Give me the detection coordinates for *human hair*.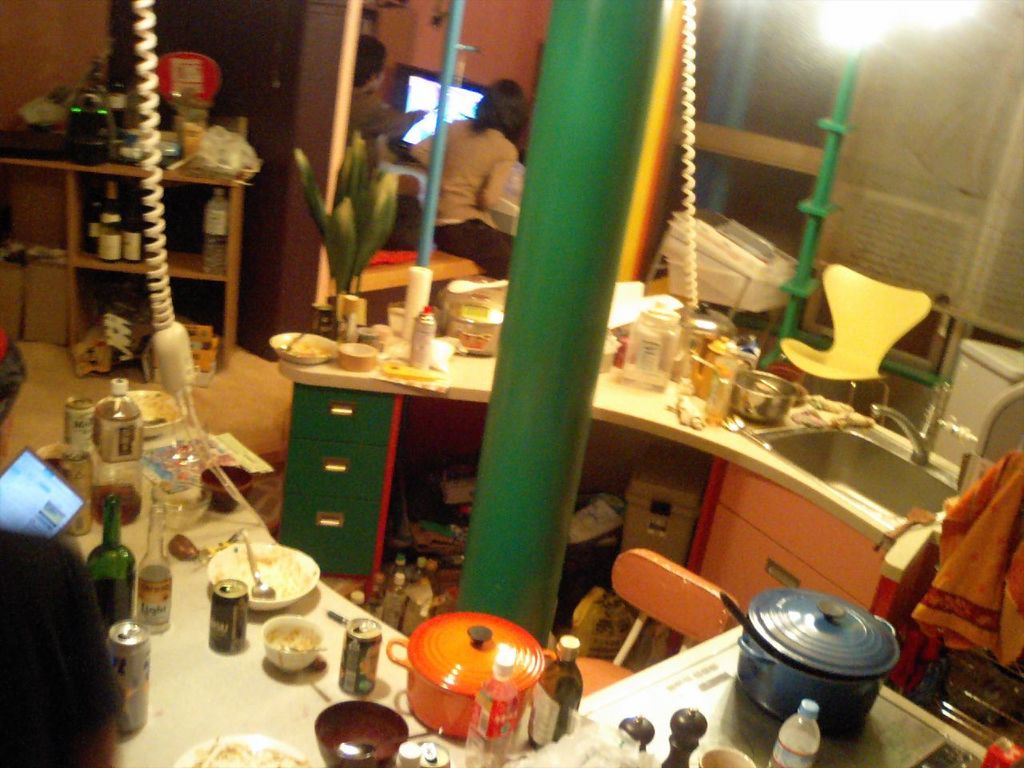
pyautogui.locateOnScreen(470, 77, 522, 131).
